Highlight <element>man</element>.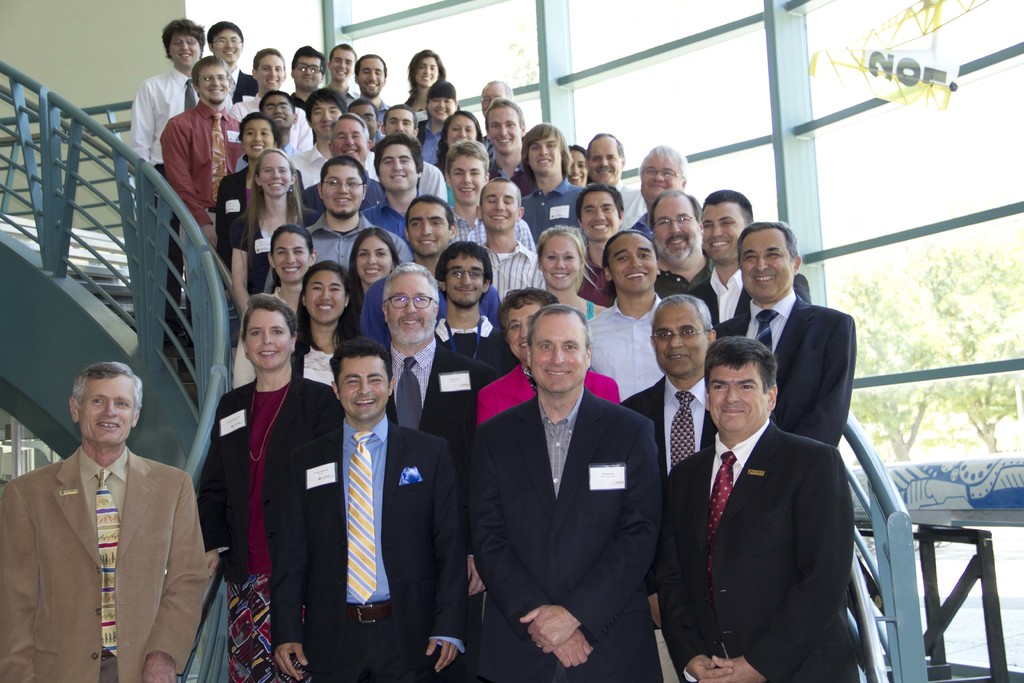
Highlighted region: left=482, top=78, right=512, bottom=151.
